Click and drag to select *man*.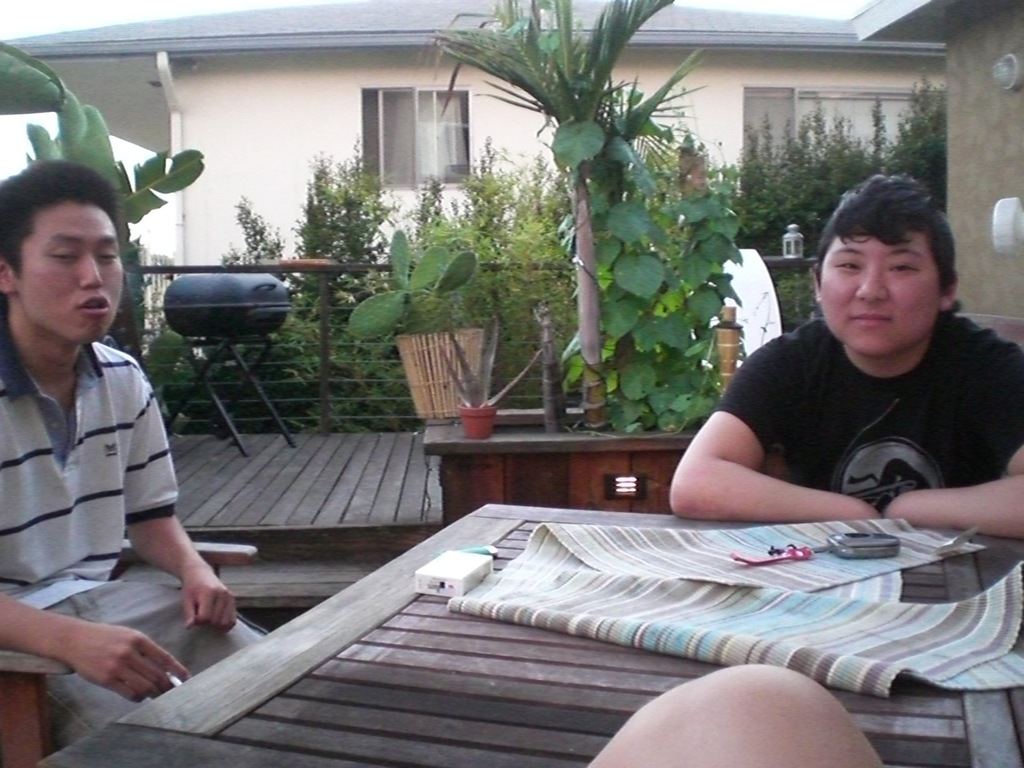
Selection: {"left": 0, "top": 174, "right": 272, "bottom": 748}.
